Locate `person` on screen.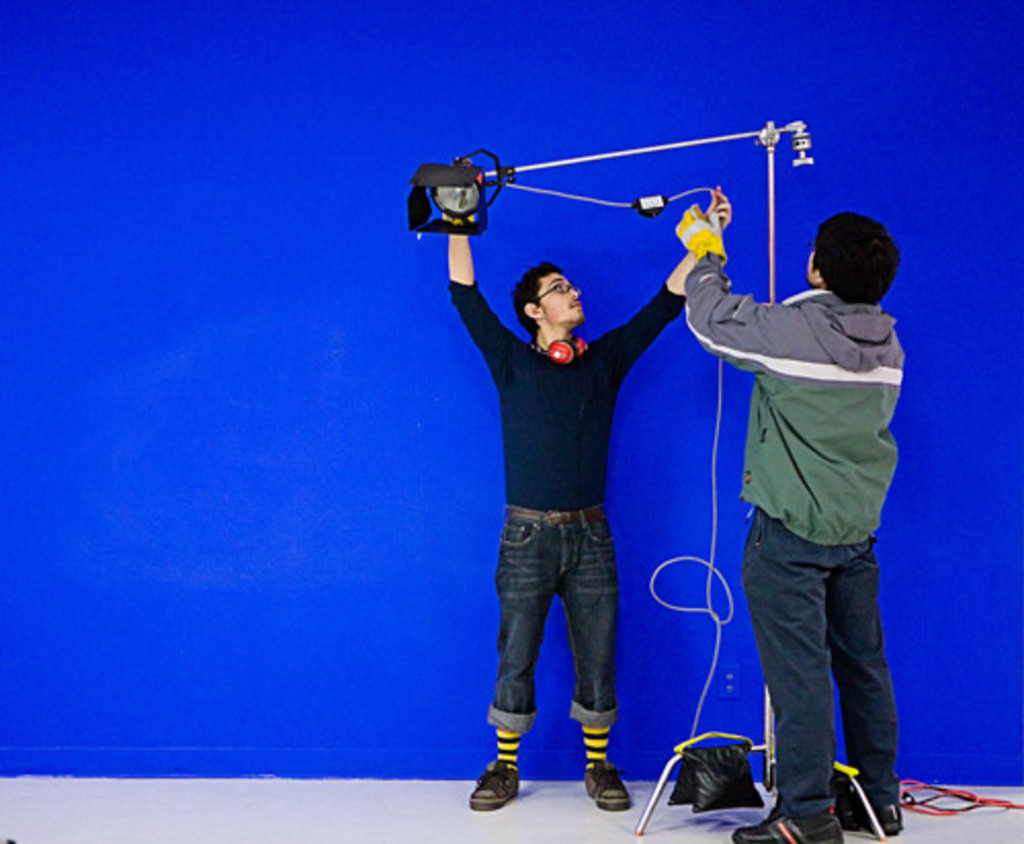
On screen at locate(686, 199, 899, 842).
